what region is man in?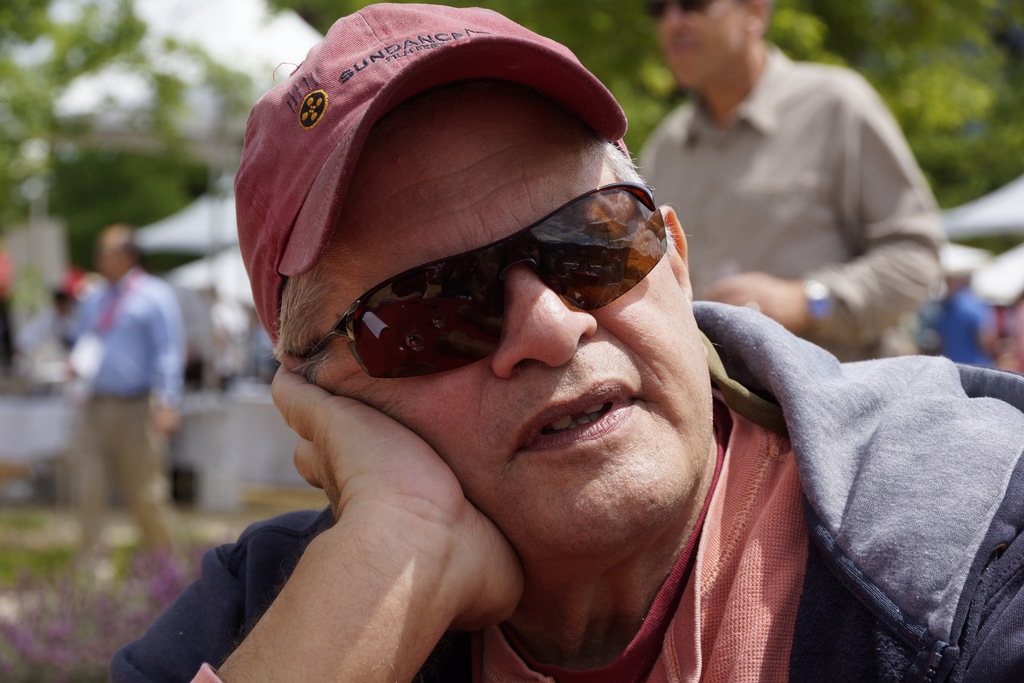
(63, 220, 189, 577).
